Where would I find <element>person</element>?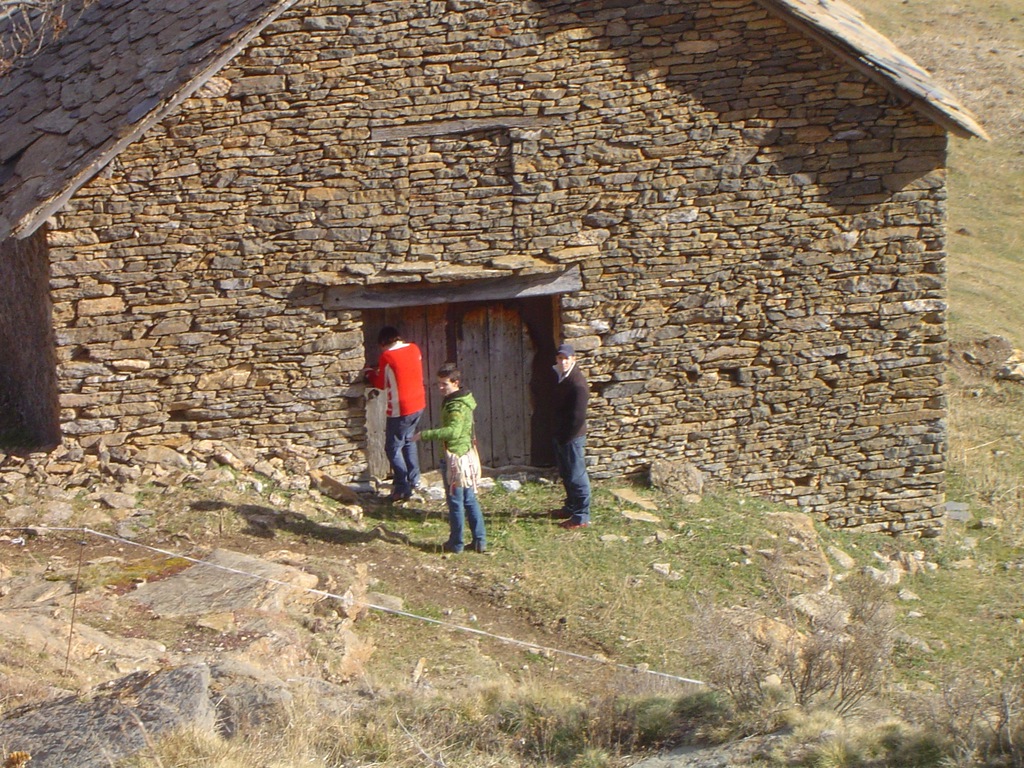
At 406 356 490 560.
